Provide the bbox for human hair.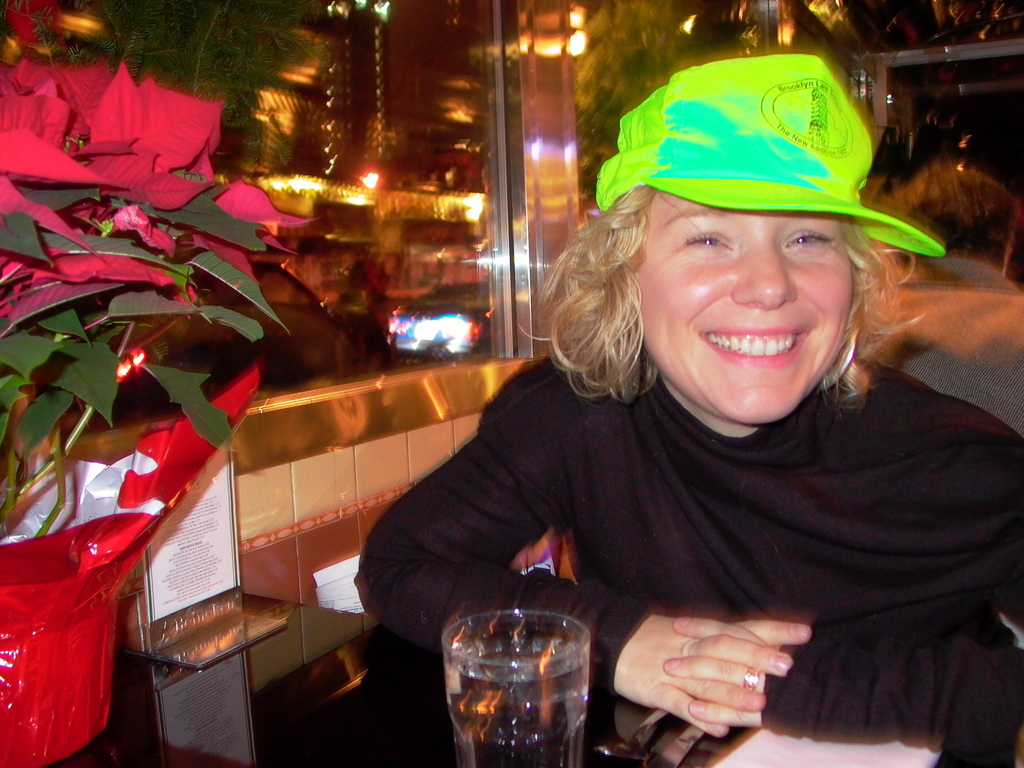
bbox(536, 148, 940, 460).
